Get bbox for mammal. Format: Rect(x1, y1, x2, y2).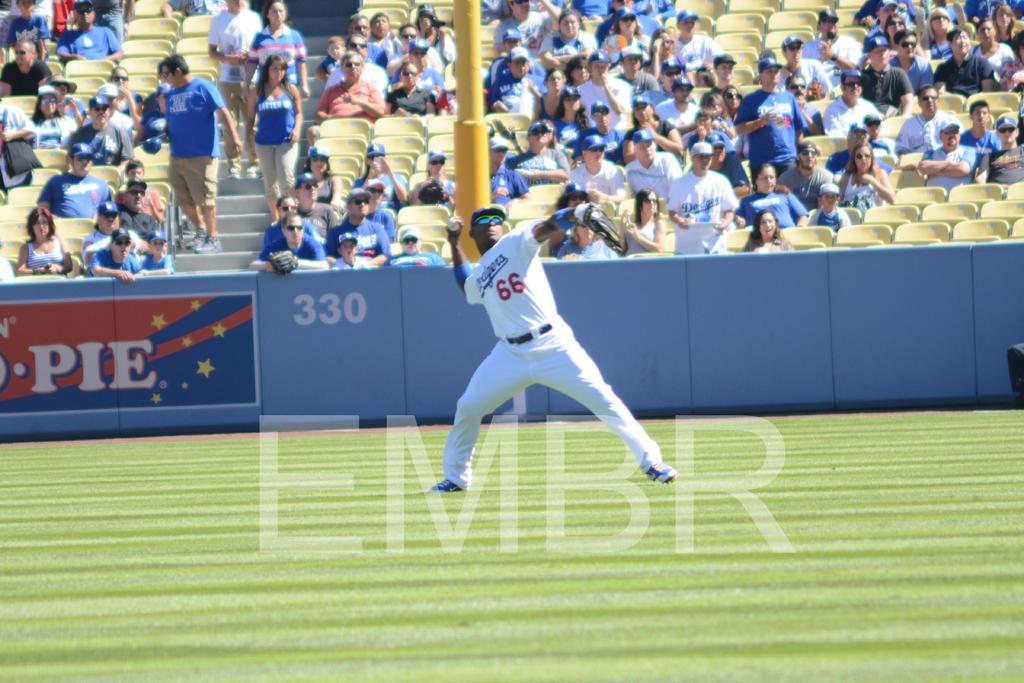
Rect(366, 13, 403, 58).
